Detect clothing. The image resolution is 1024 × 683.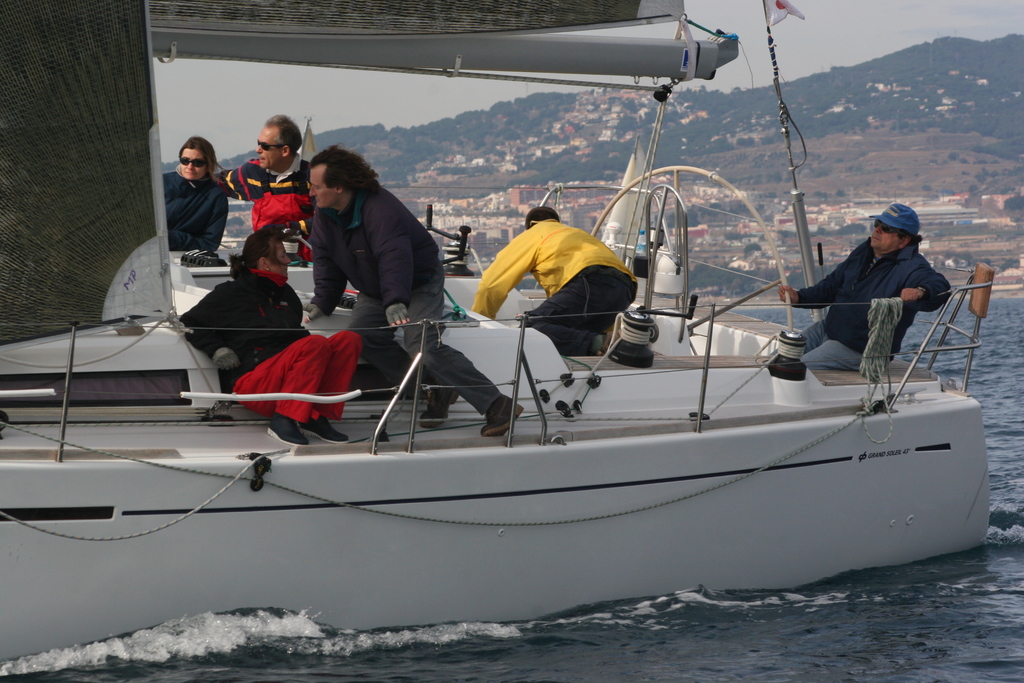
pyautogui.locateOnScreen(473, 220, 639, 355).
